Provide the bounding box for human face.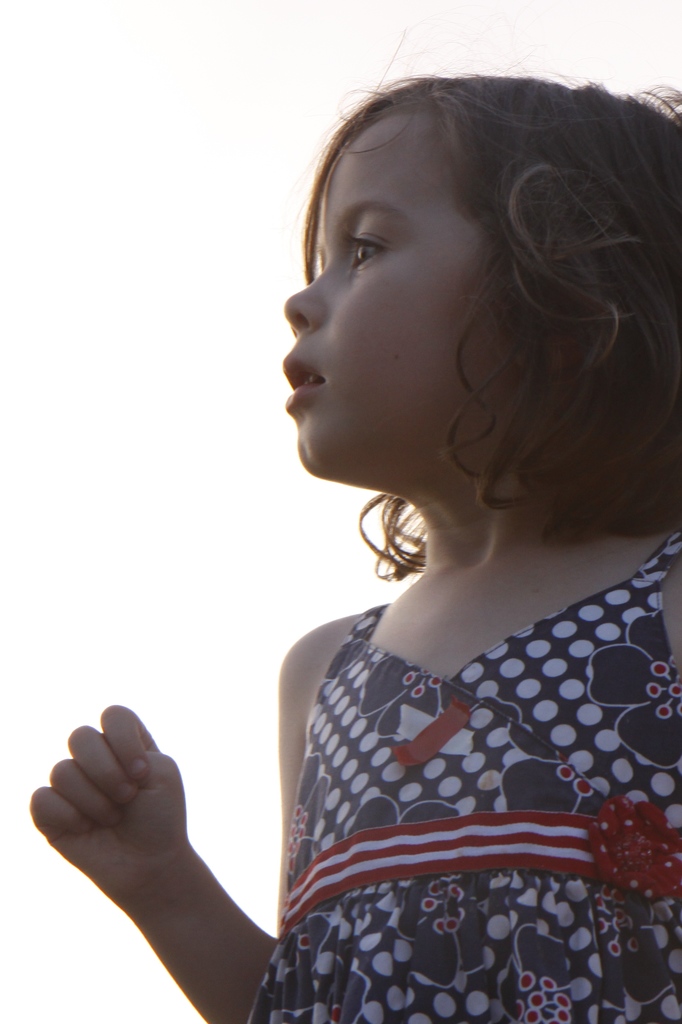
[278,108,491,478].
